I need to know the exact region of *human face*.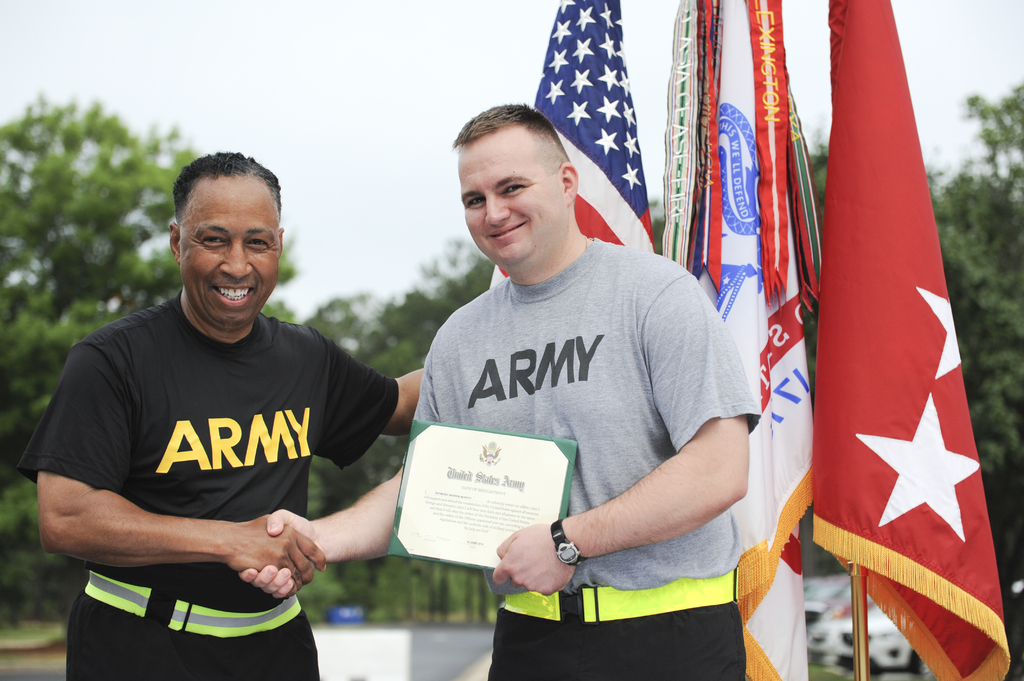
Region: <box>457,136,572,271</box>.
